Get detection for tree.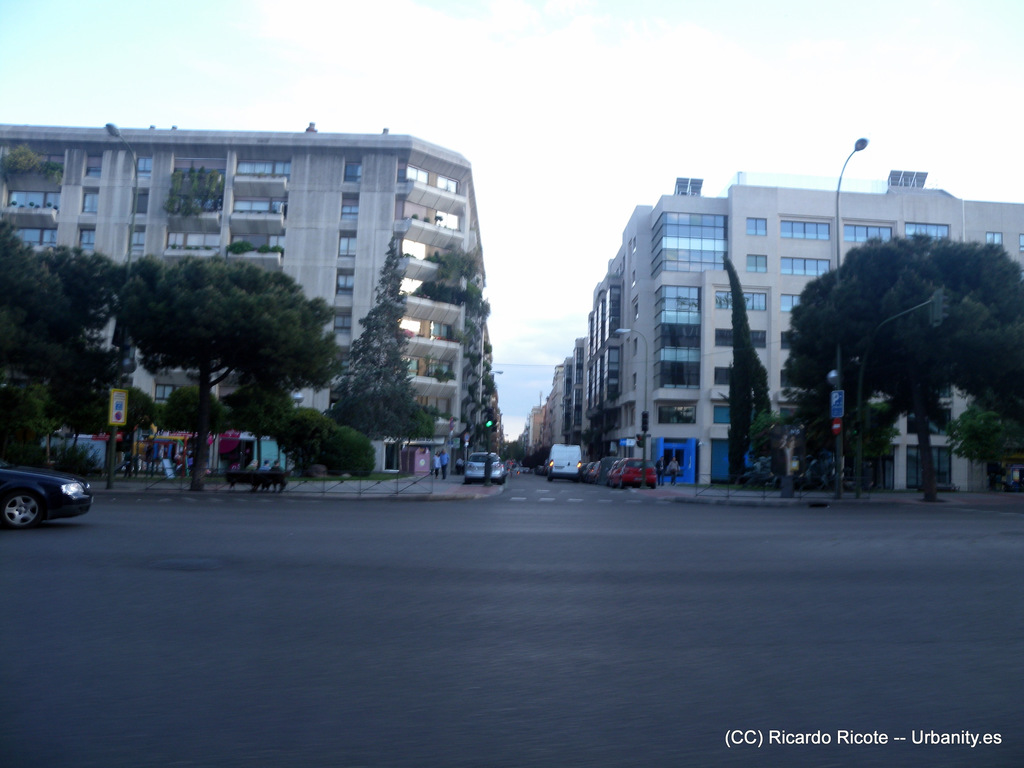
Detection: 329:431:376:476.
